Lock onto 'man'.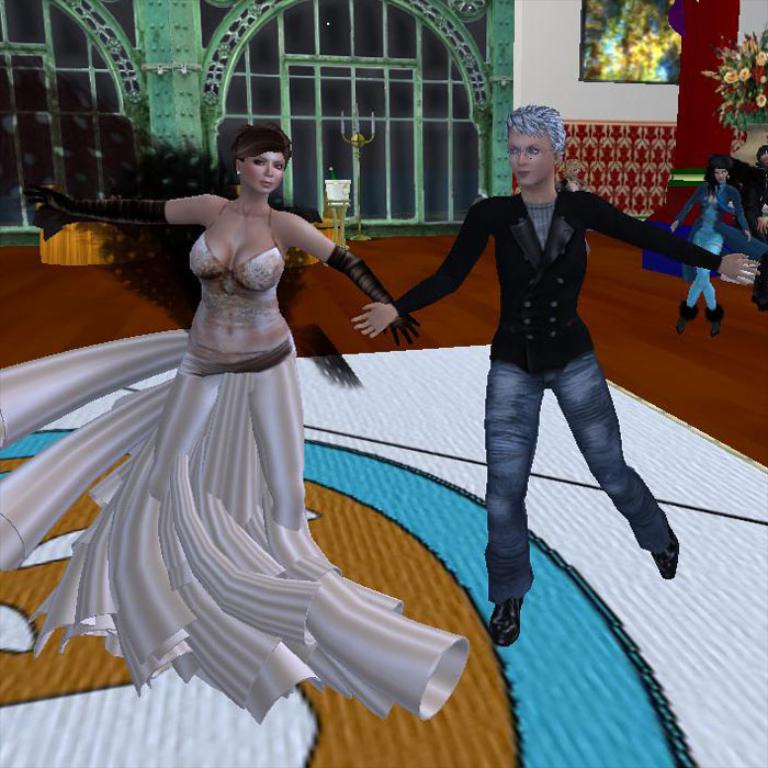
Locked: bbox(350, 104, 763, 643).
